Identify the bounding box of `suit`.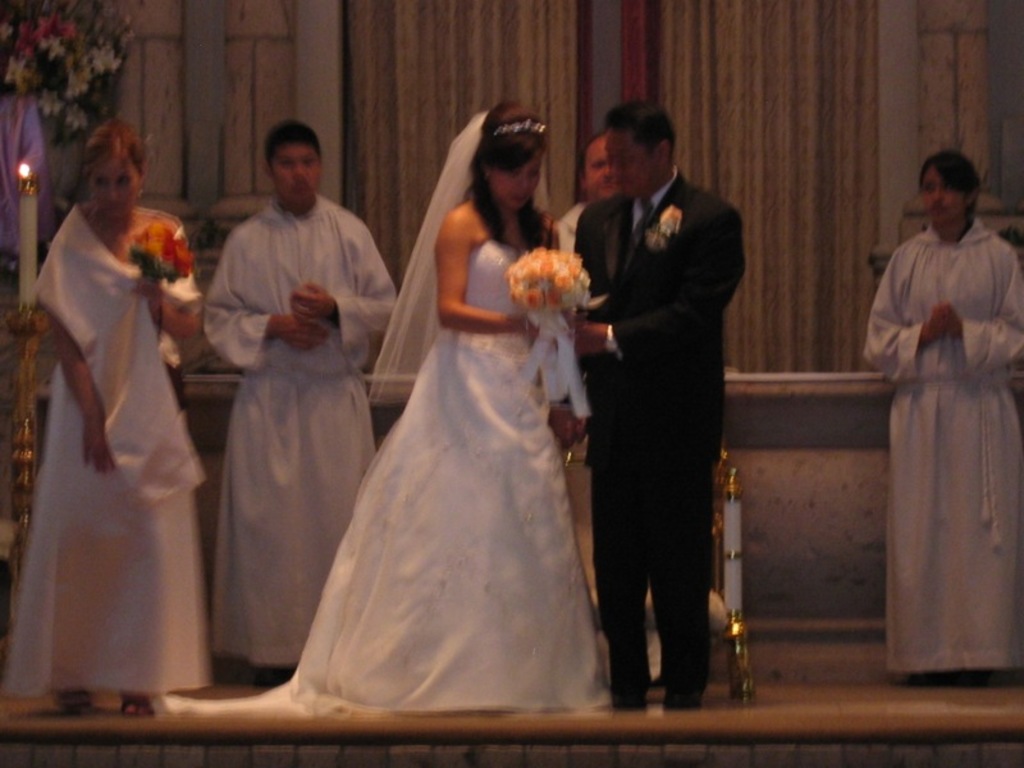
left=590, top=187, right=742, bottom=691.
